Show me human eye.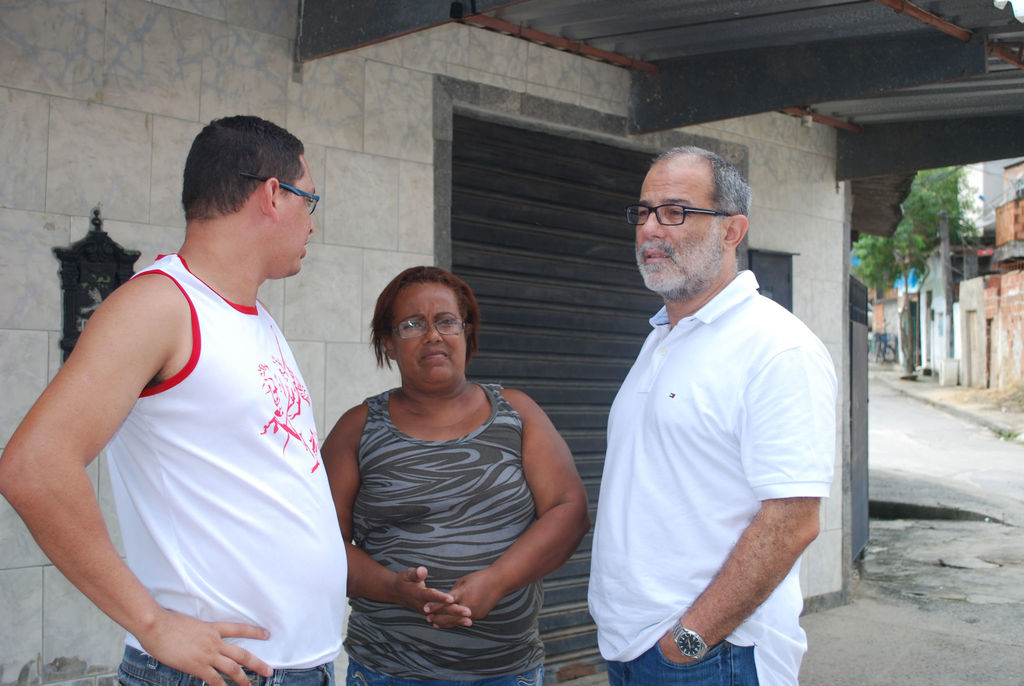
human eye is here: <region>669, 209, 685, 218</region>.
